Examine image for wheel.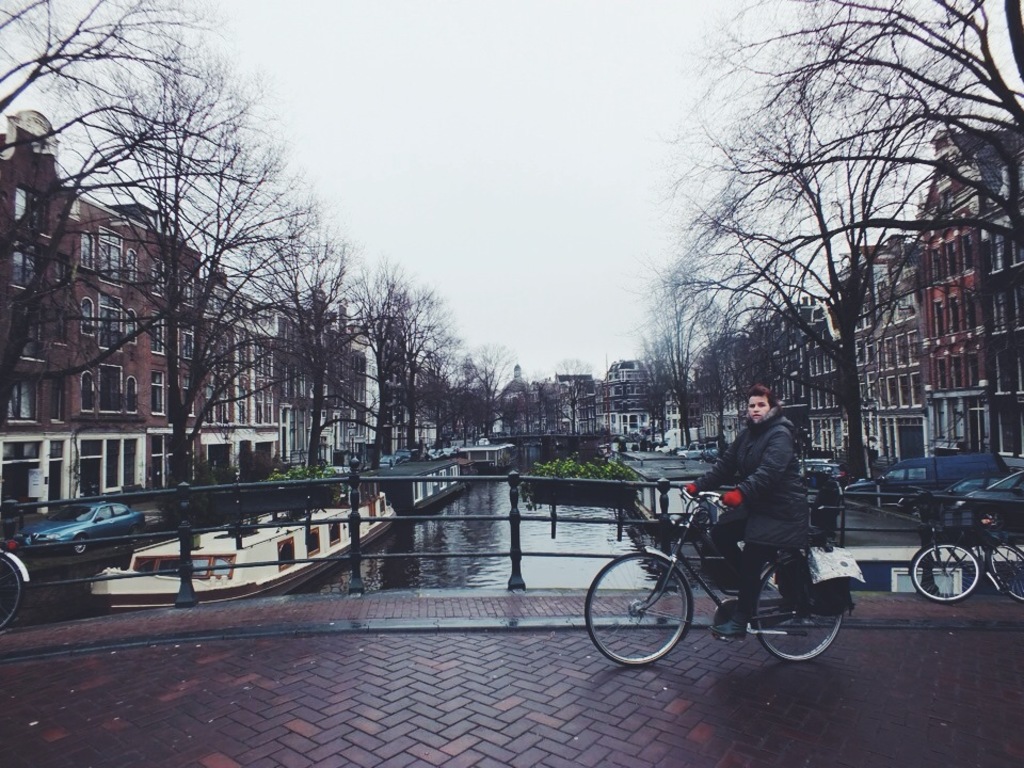
Examination result: [left=0, top=551, right=31, bottom=626].
